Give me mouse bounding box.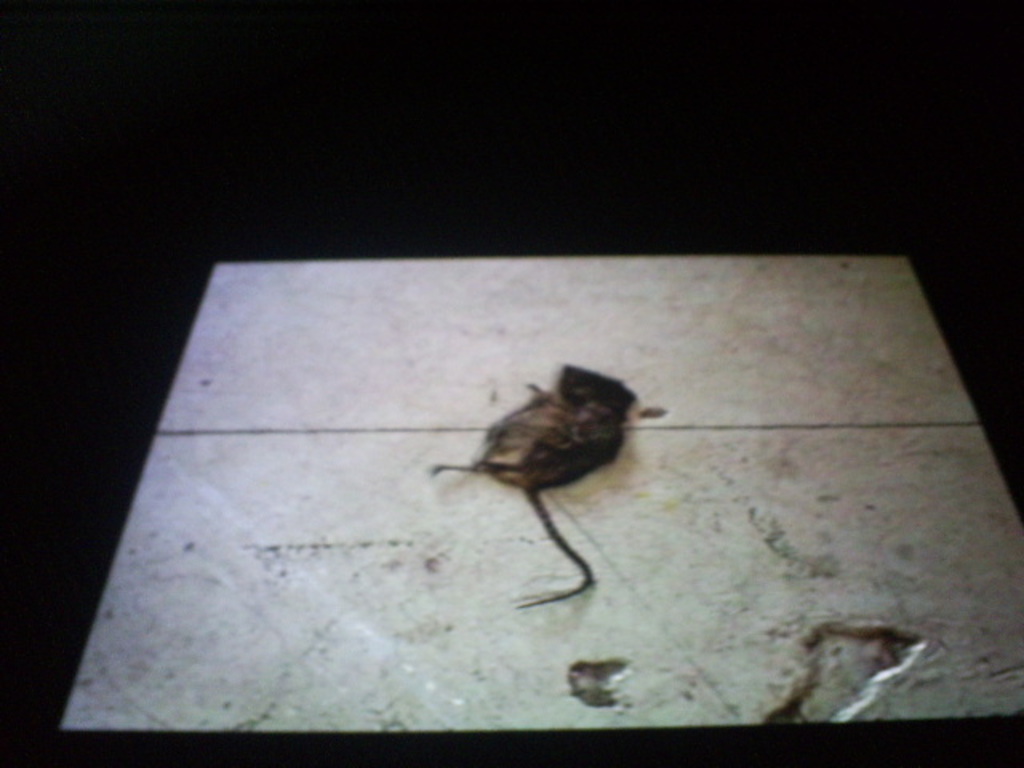
{"x1": 435, "y1": 357, "x2": 638, "y2": 610}.
